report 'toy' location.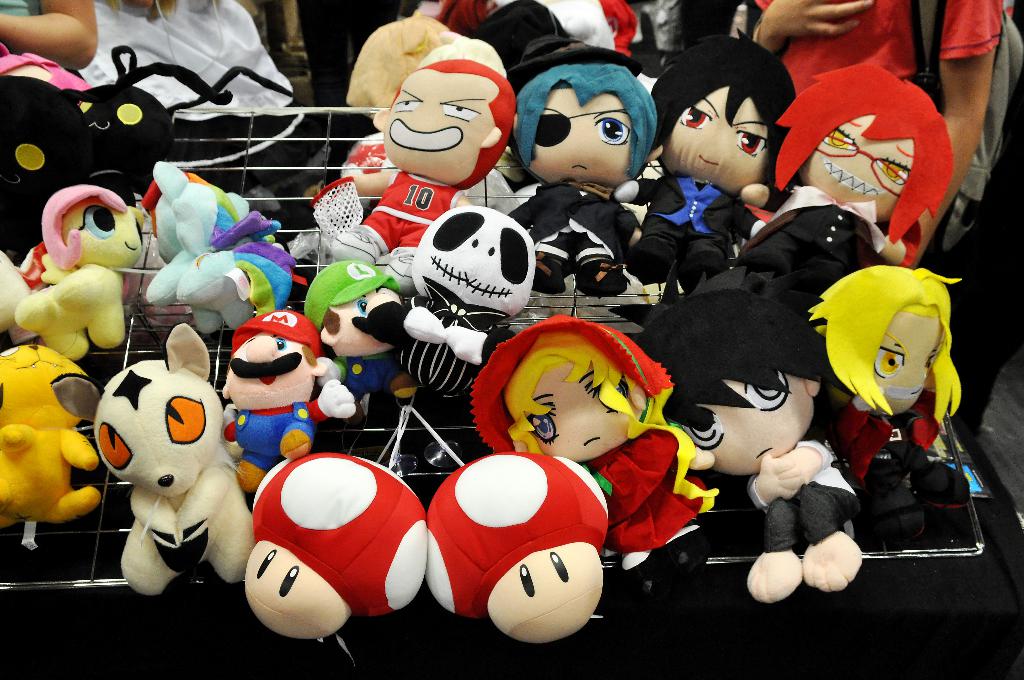
Report: detection(222, 309, 353, 494).
